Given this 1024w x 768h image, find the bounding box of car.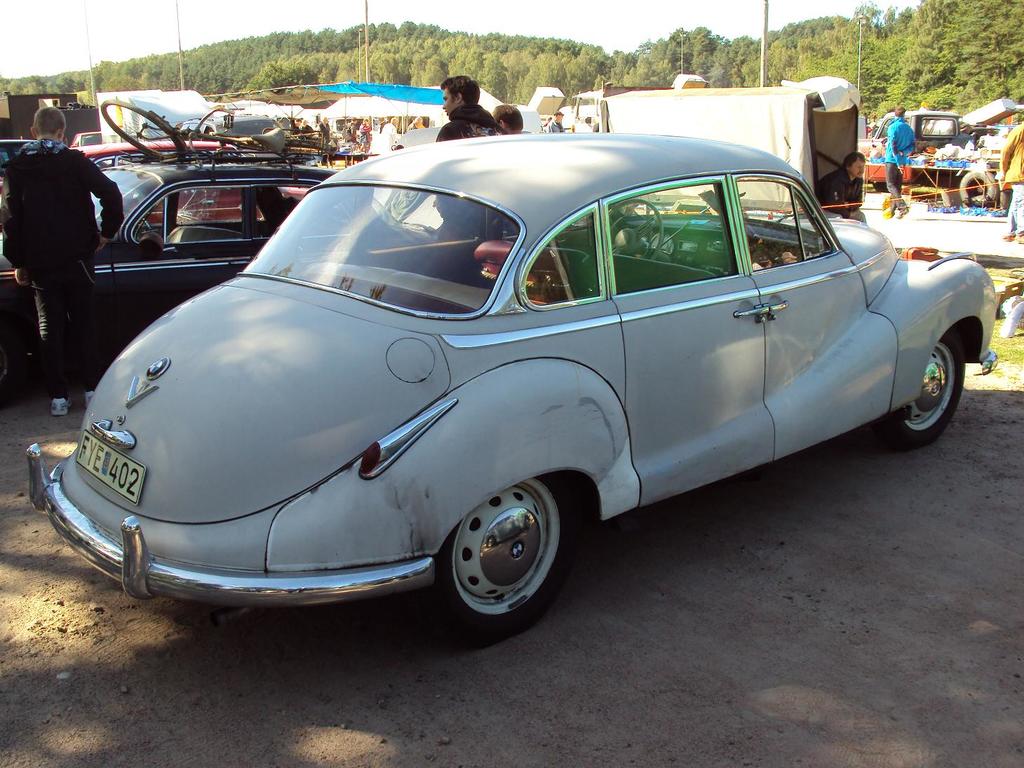
[42,111,947,649].
